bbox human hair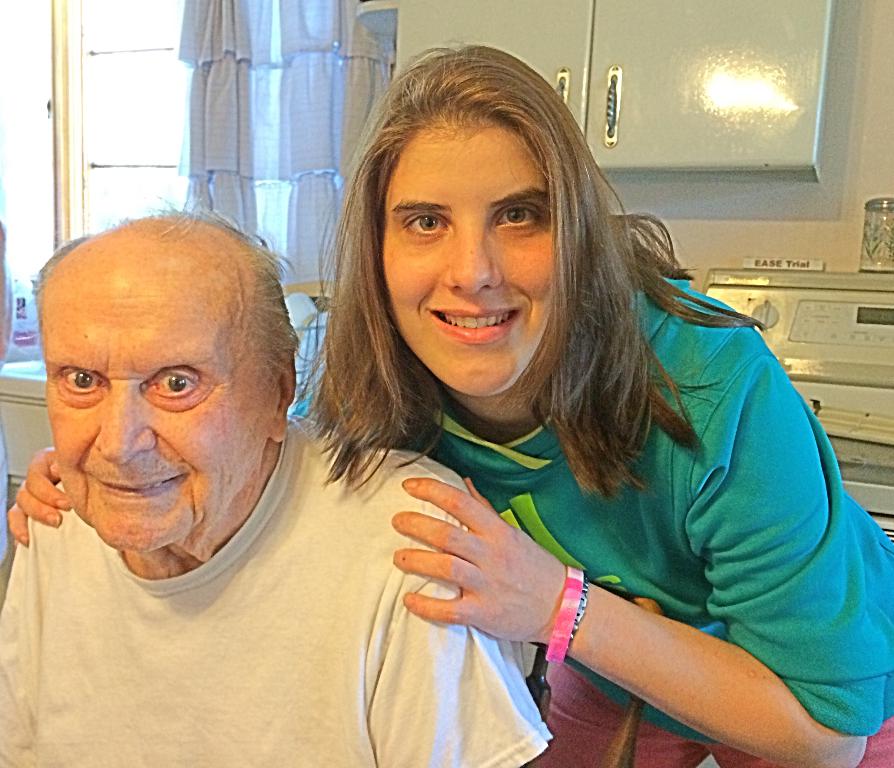
[left=298, top=106, right=725, bottom=496]
